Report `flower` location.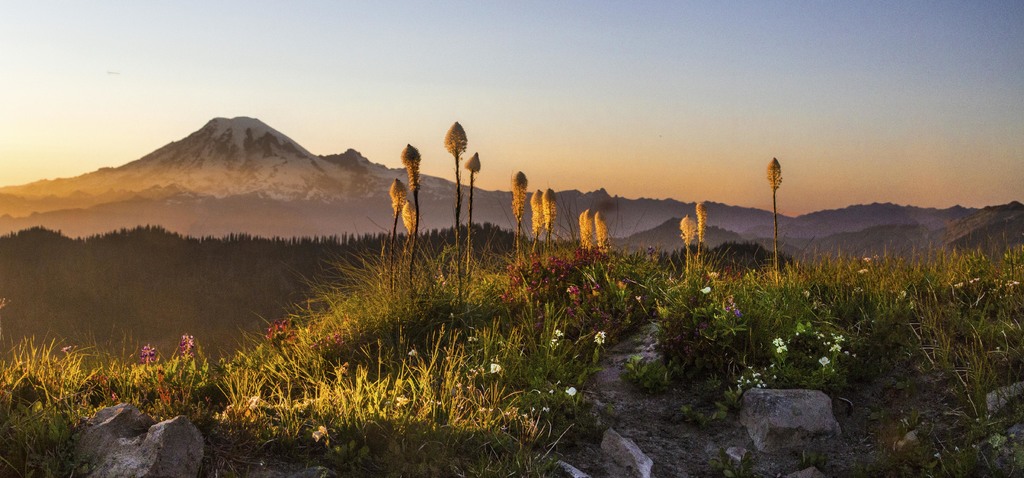
Report: <region>731, 270, 739, 286</region>.
